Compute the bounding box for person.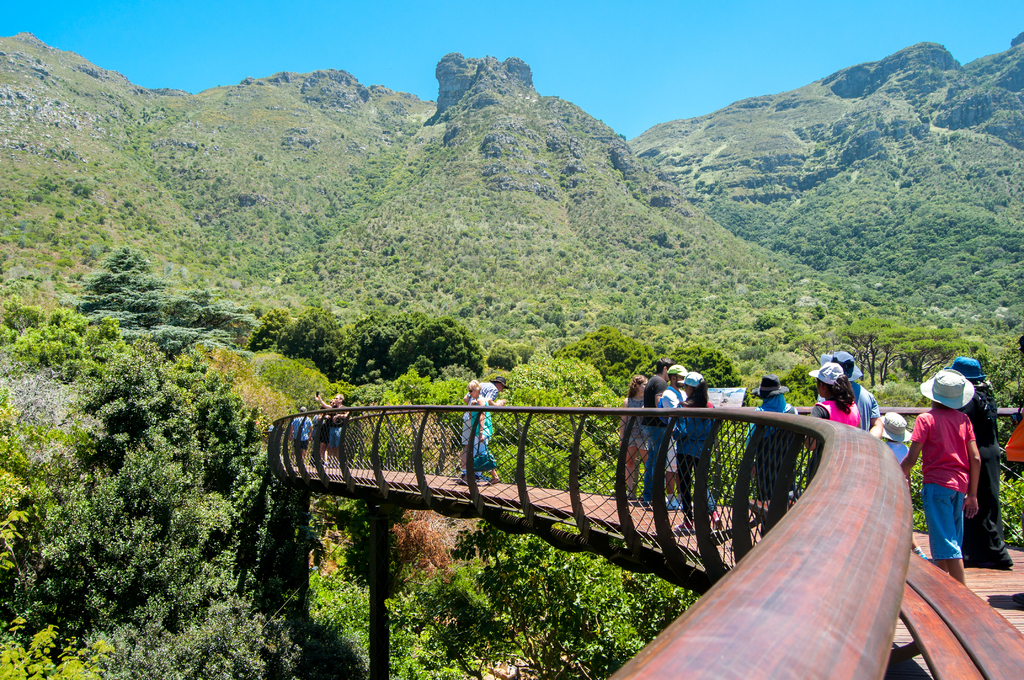
locate(755, 375, 796, 500).
